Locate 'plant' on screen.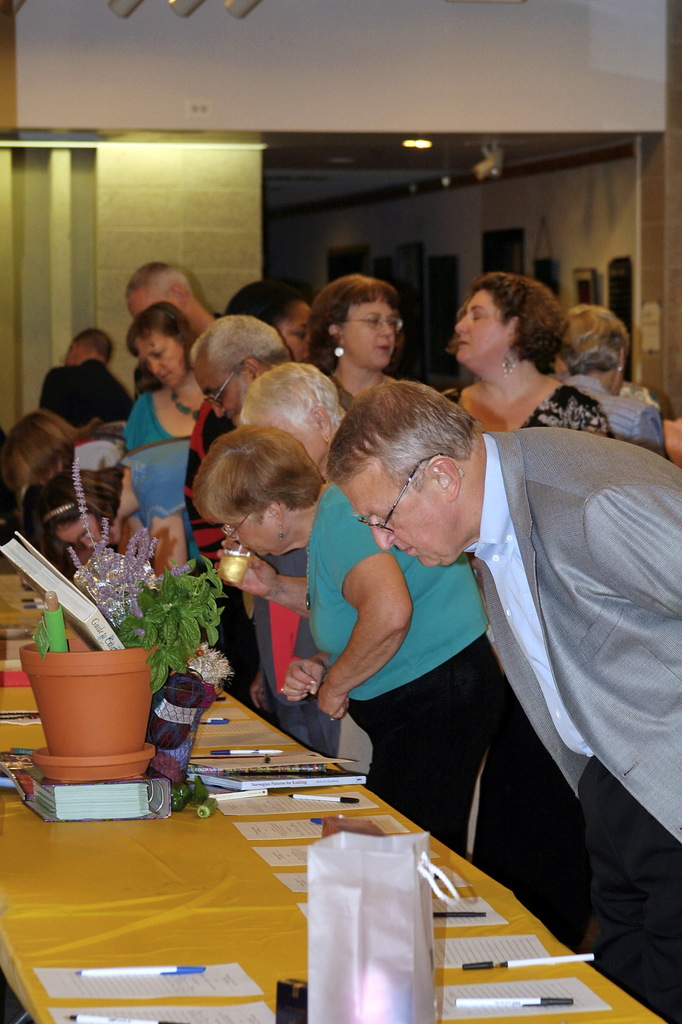
On screen at pyautogui.locateOnScreen(67, 459, 158, 632).
